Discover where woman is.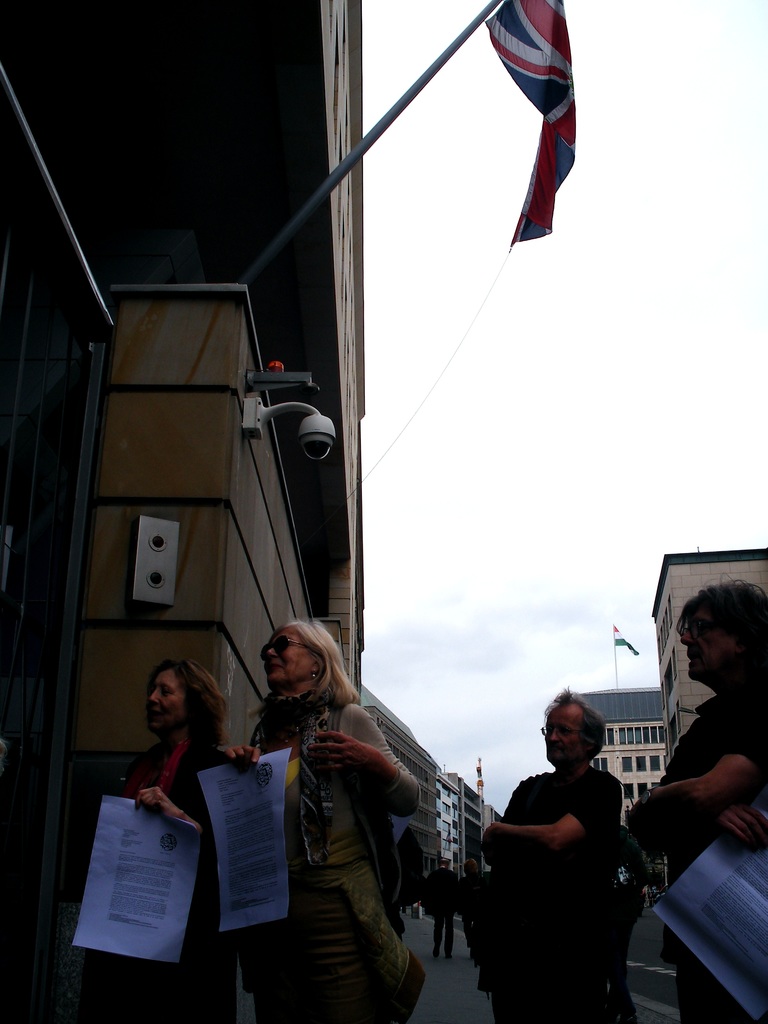
Discovered at 121 664 226 1023.
